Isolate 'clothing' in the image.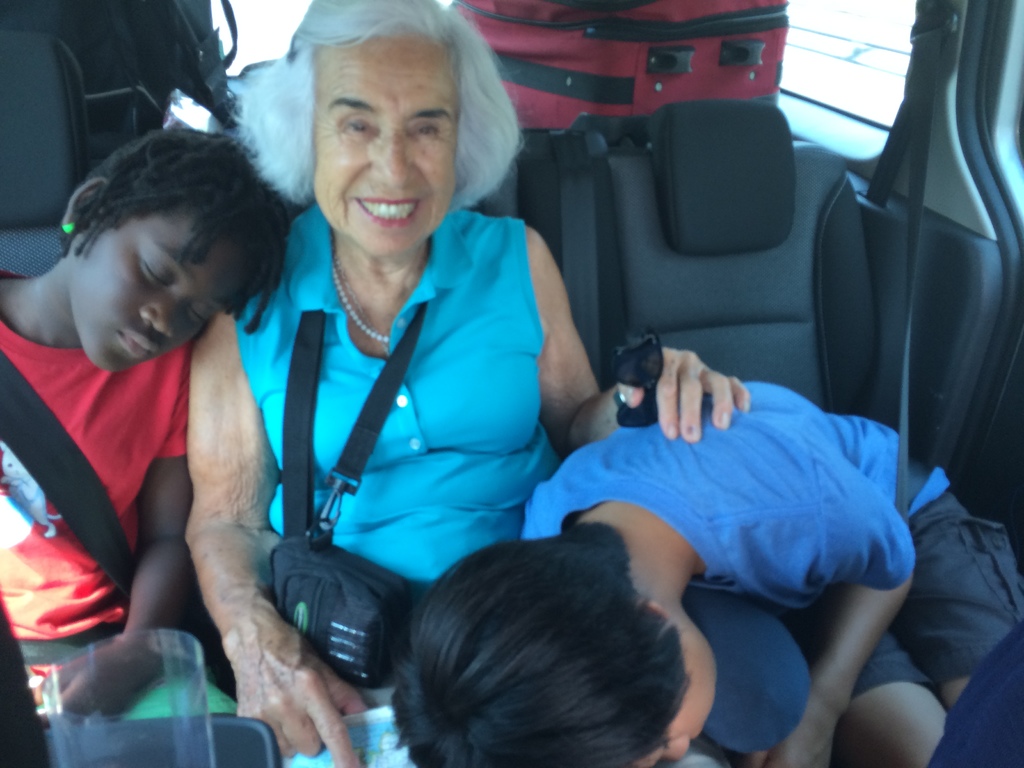
Isolated region: [521, 386, 1023, 700].
